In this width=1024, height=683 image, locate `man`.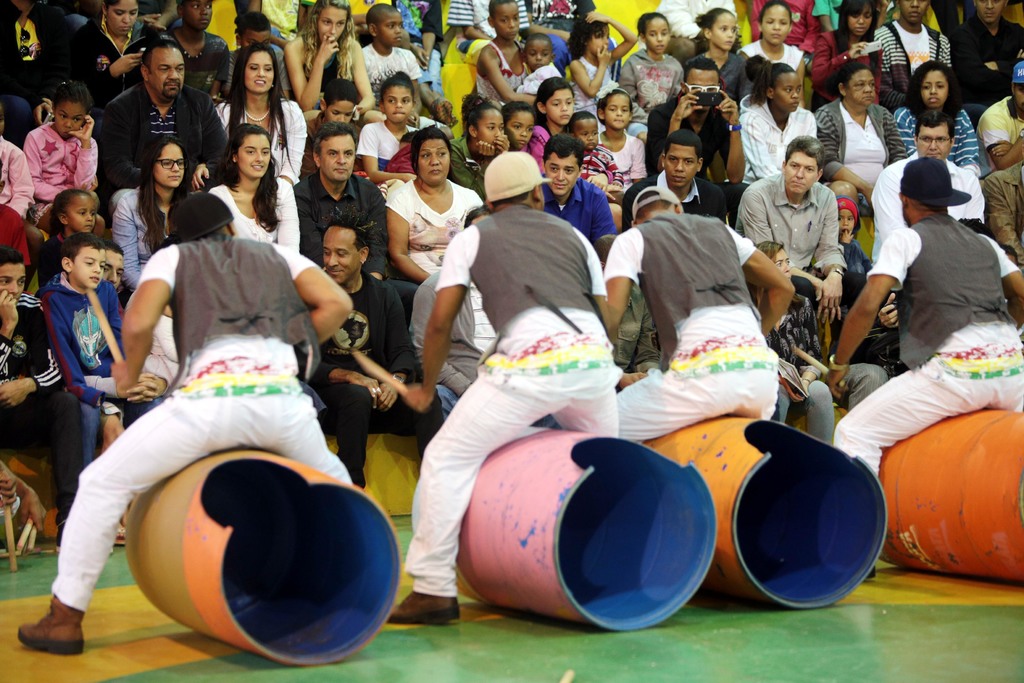
Bounding box: BBox(286, 118, 394, 281).
